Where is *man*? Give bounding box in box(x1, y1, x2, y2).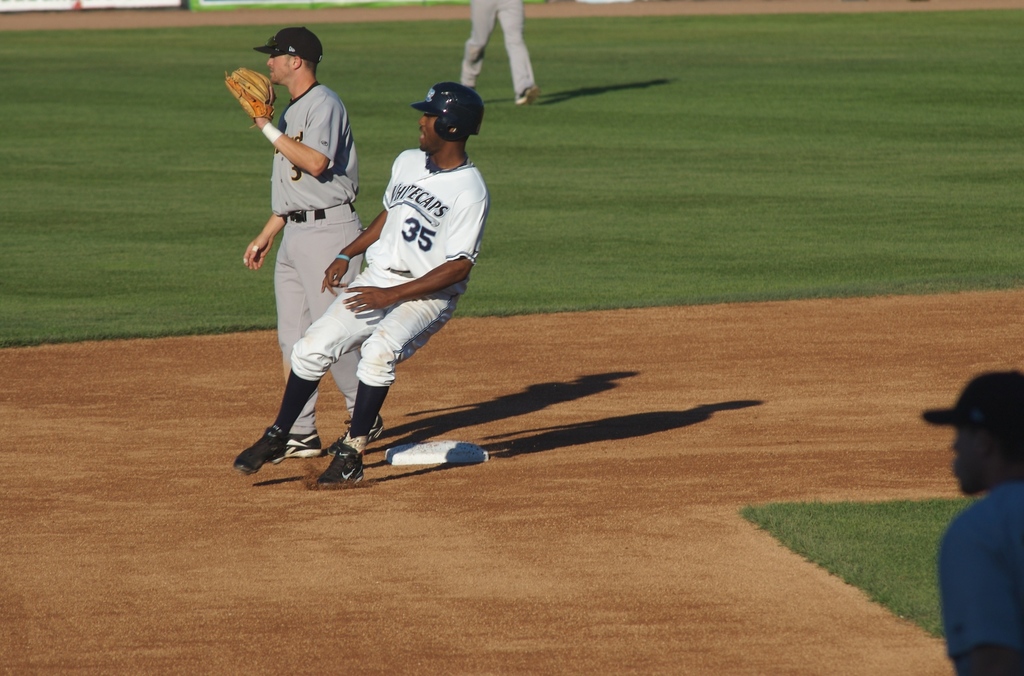
box(457, 0, 542, 107).
